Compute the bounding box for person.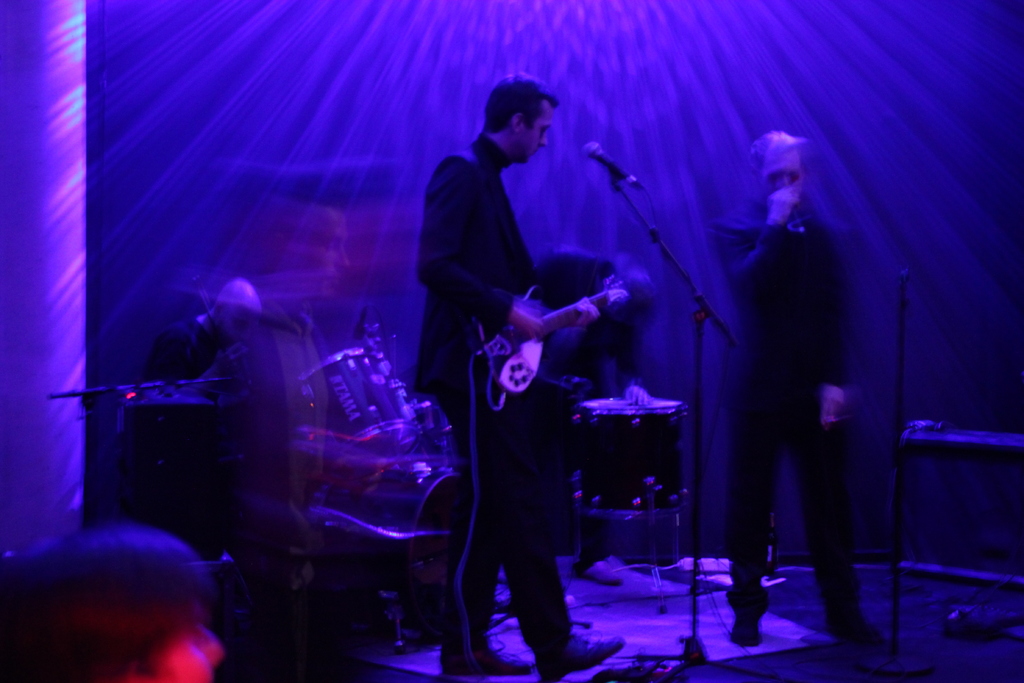
bbox=(524, 242, 652, 588).
